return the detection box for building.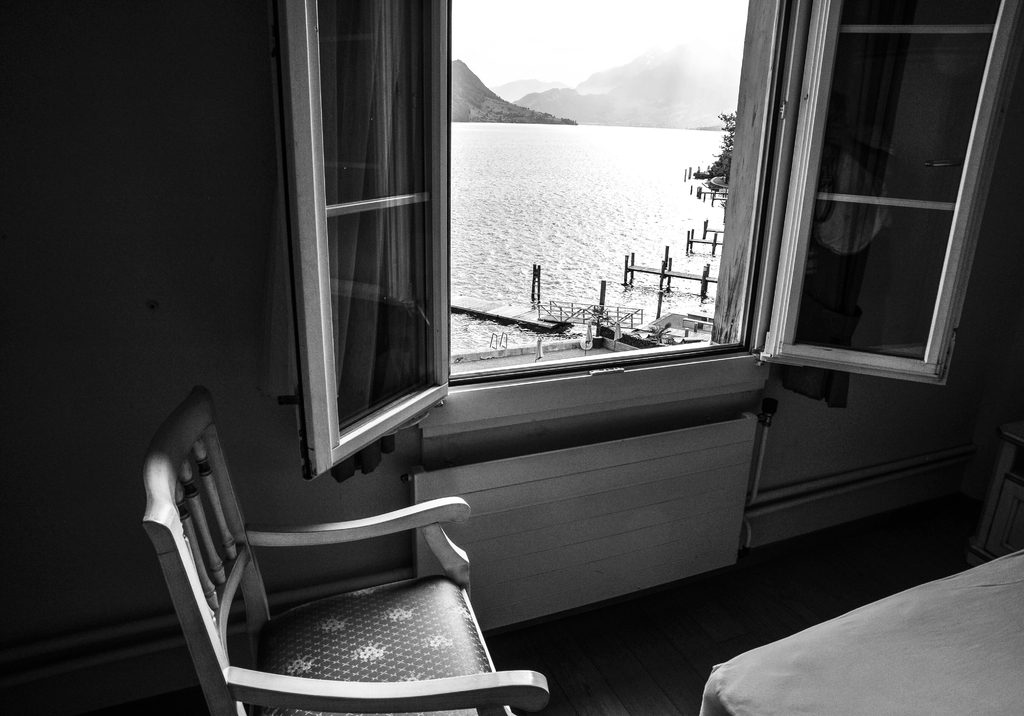
crop(0, 0, 1023, 715).
